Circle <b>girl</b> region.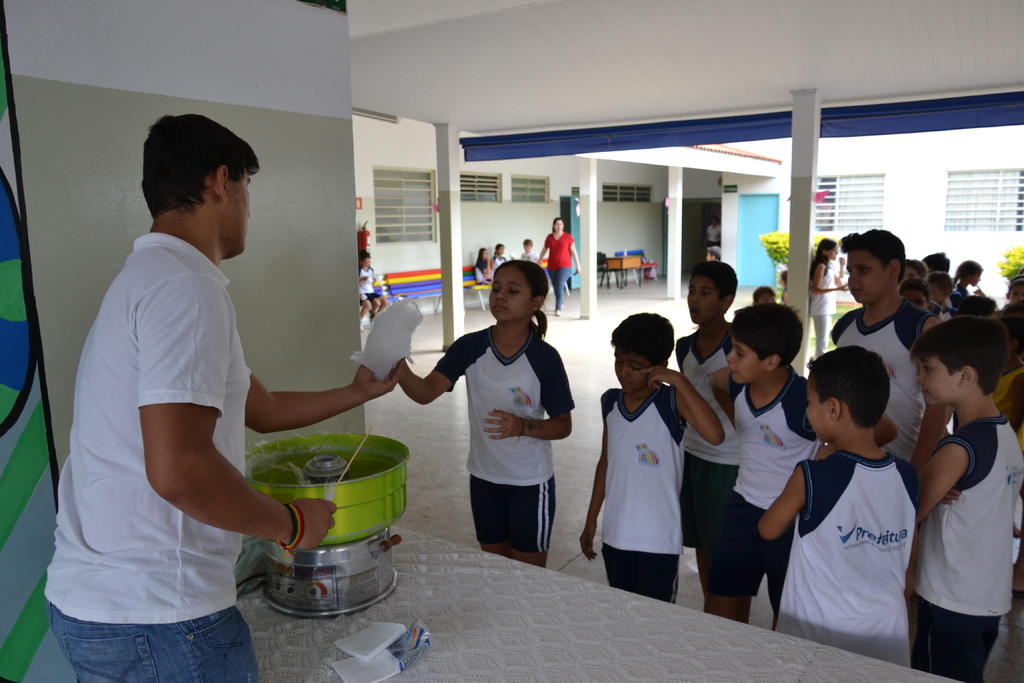
Region: [473, 244, 497, 287].
